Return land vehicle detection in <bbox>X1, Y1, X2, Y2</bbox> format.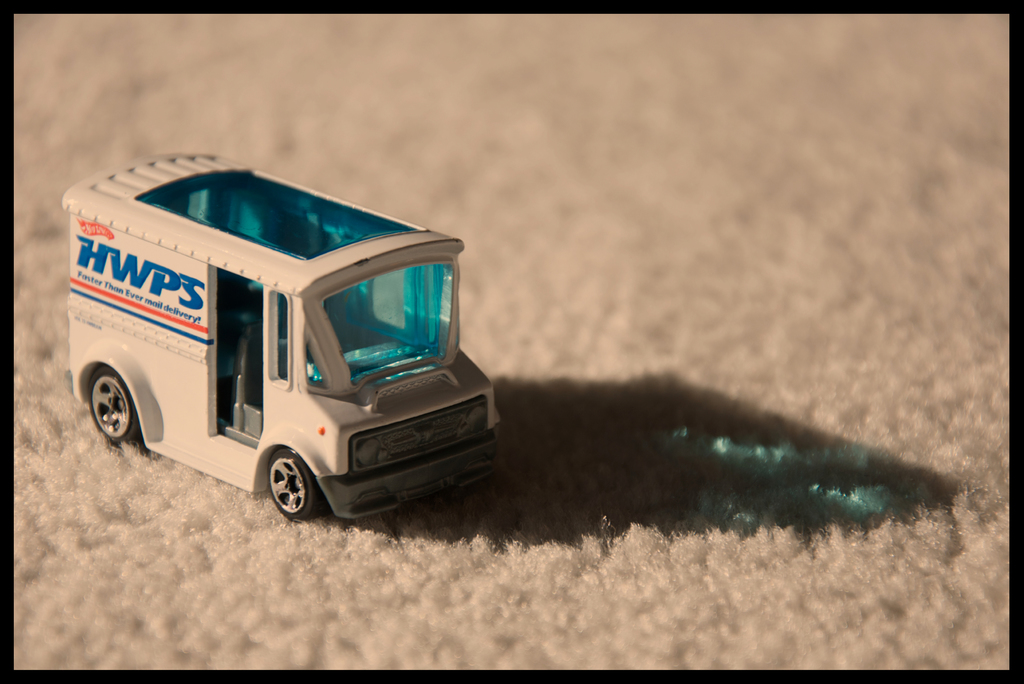
<bbox>62, 153, 496, 520</bbox>.
